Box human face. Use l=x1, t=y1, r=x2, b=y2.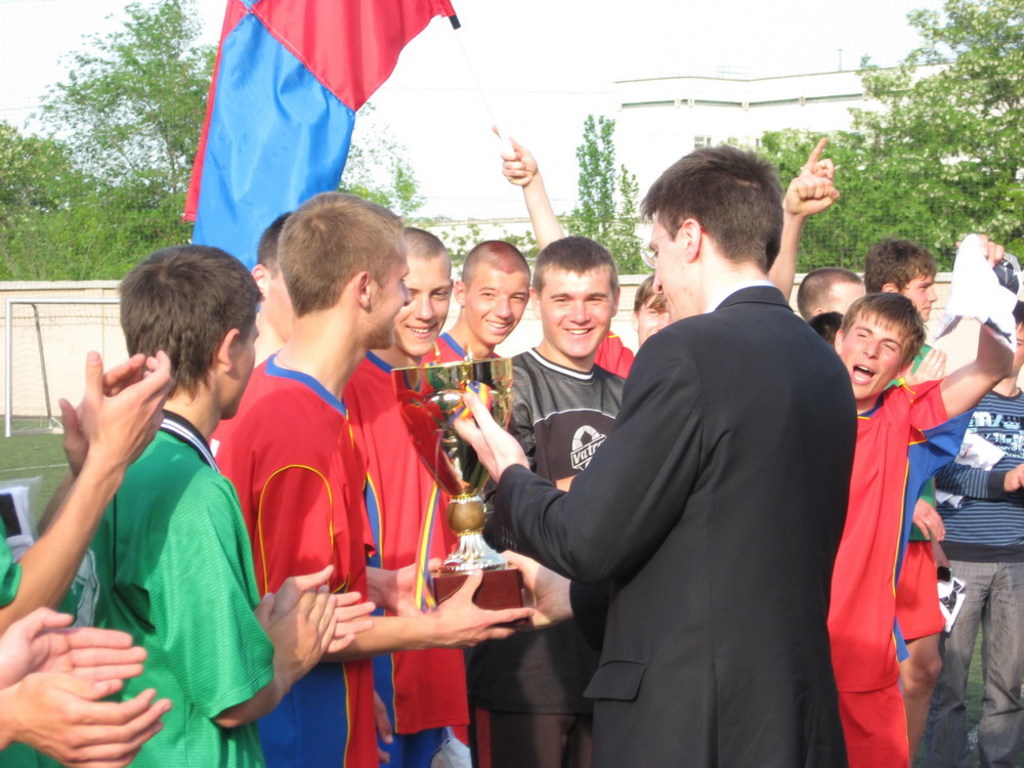
l=385, t=260, r=444, b=355.
